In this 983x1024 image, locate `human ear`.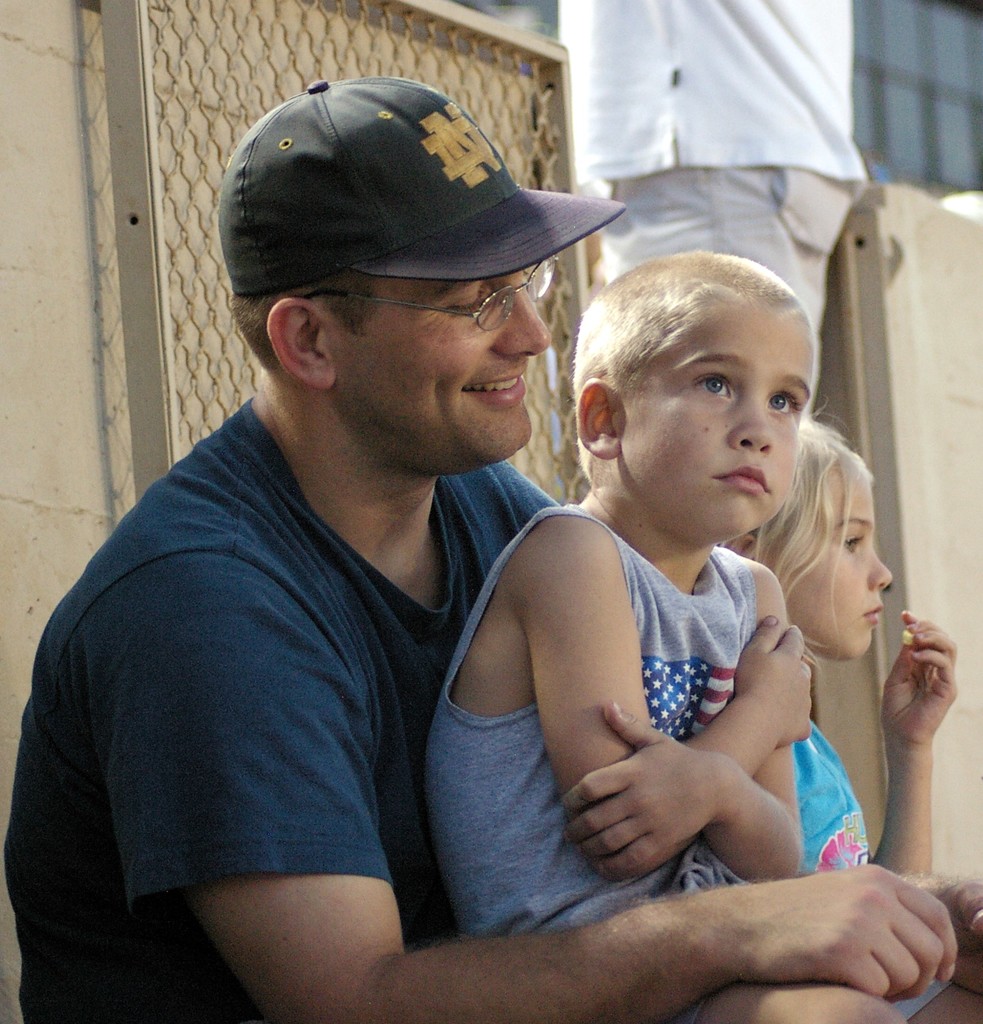
Bounding box: 575:377:615:459.
